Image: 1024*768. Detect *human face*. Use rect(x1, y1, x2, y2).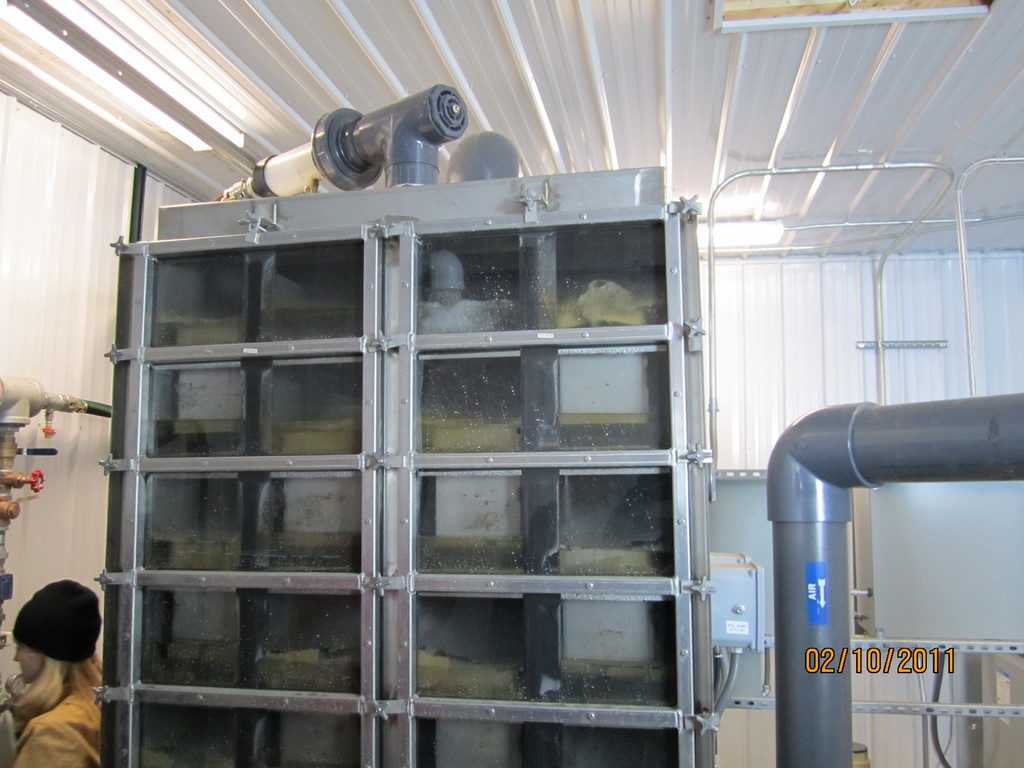
rect(9, 641, 44, 685).
